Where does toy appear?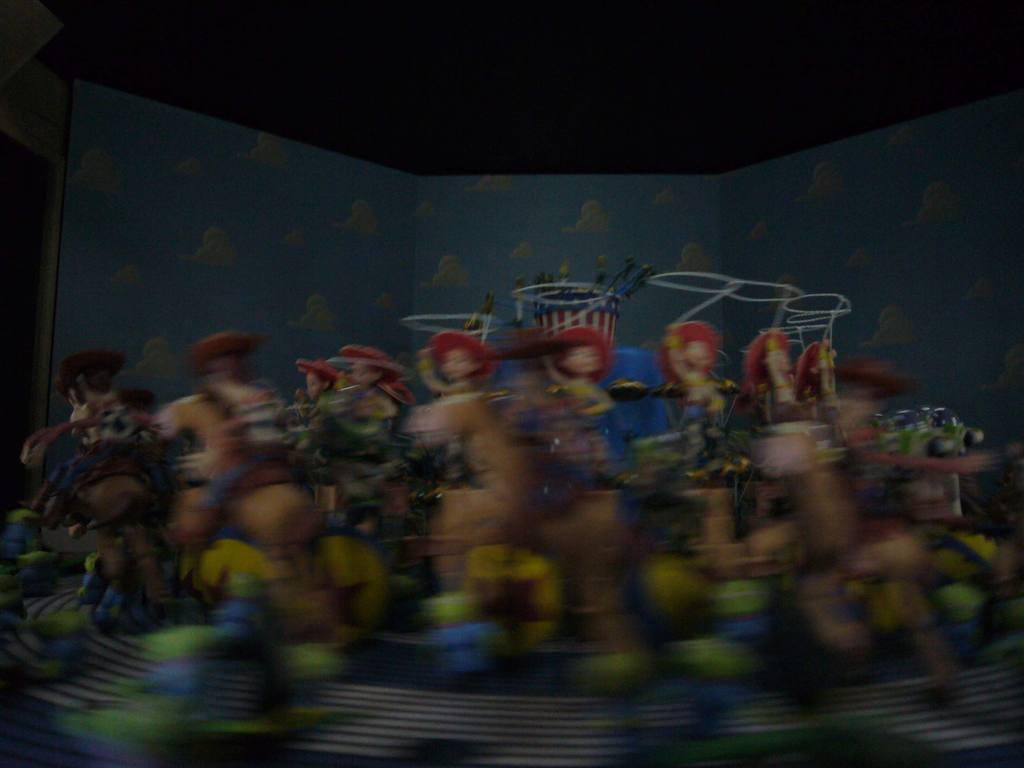
Appears at [517,326,648,484].
